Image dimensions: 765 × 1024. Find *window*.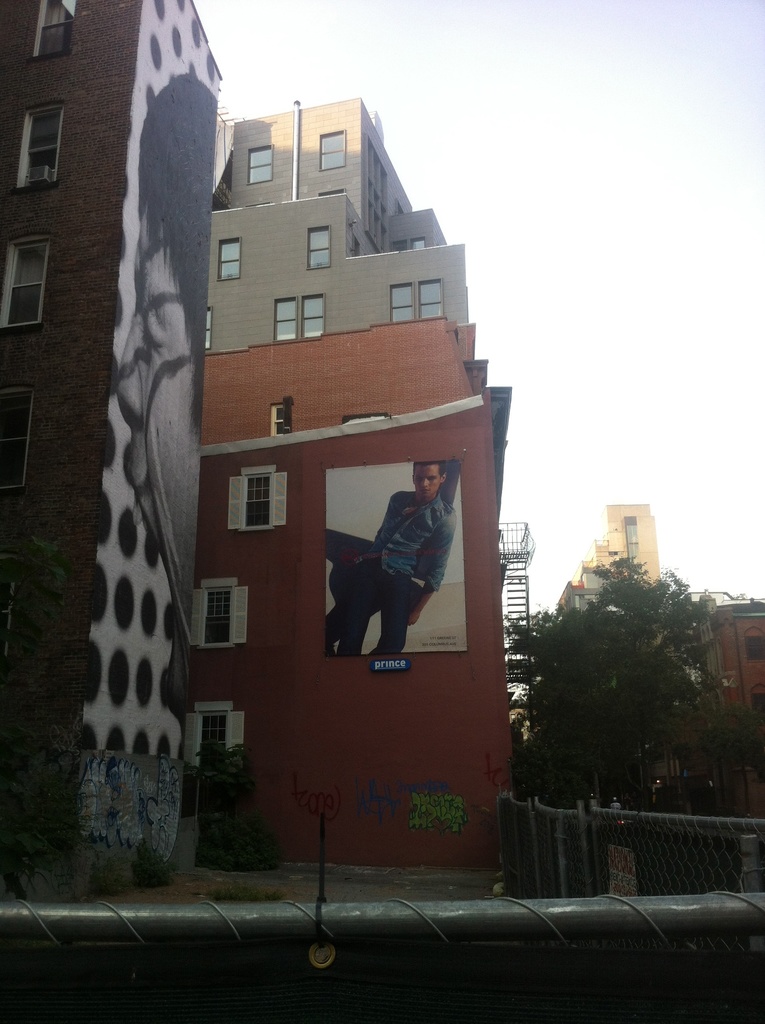
{"left": 0, "top": 386, "right": 28, "bottom": 495}.
